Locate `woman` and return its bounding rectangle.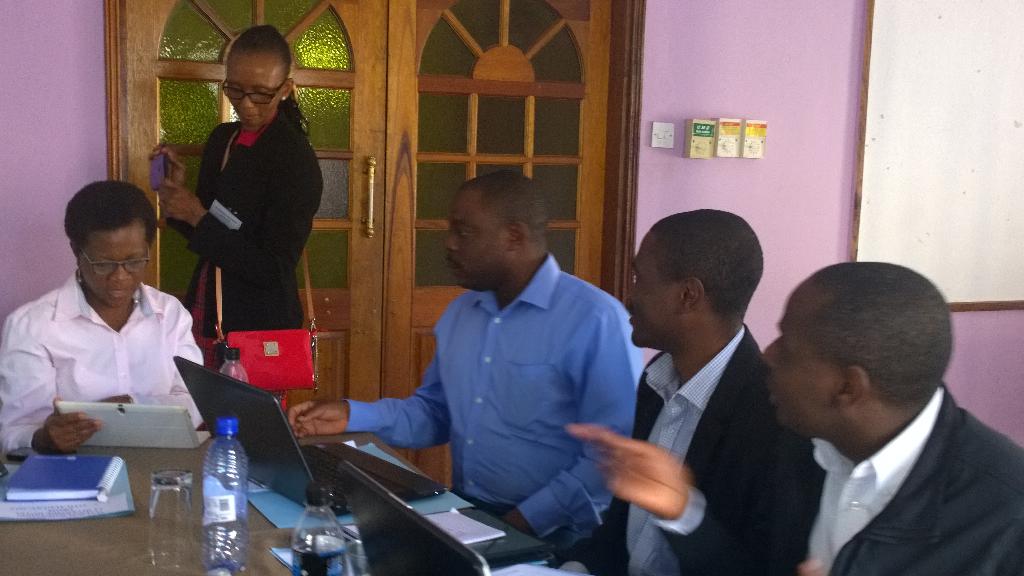
x1=146 y1=25 x2=324 y2=407.
